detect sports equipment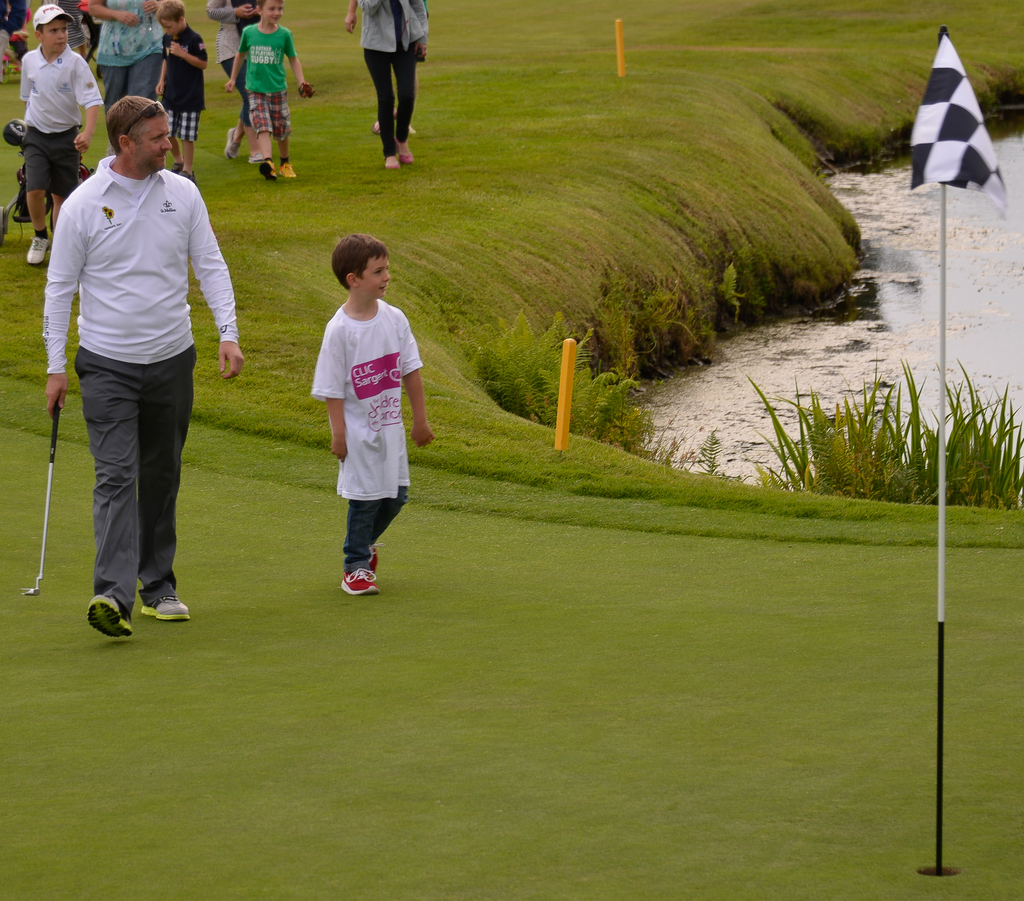
select_region(144, 595, 193, 626)
